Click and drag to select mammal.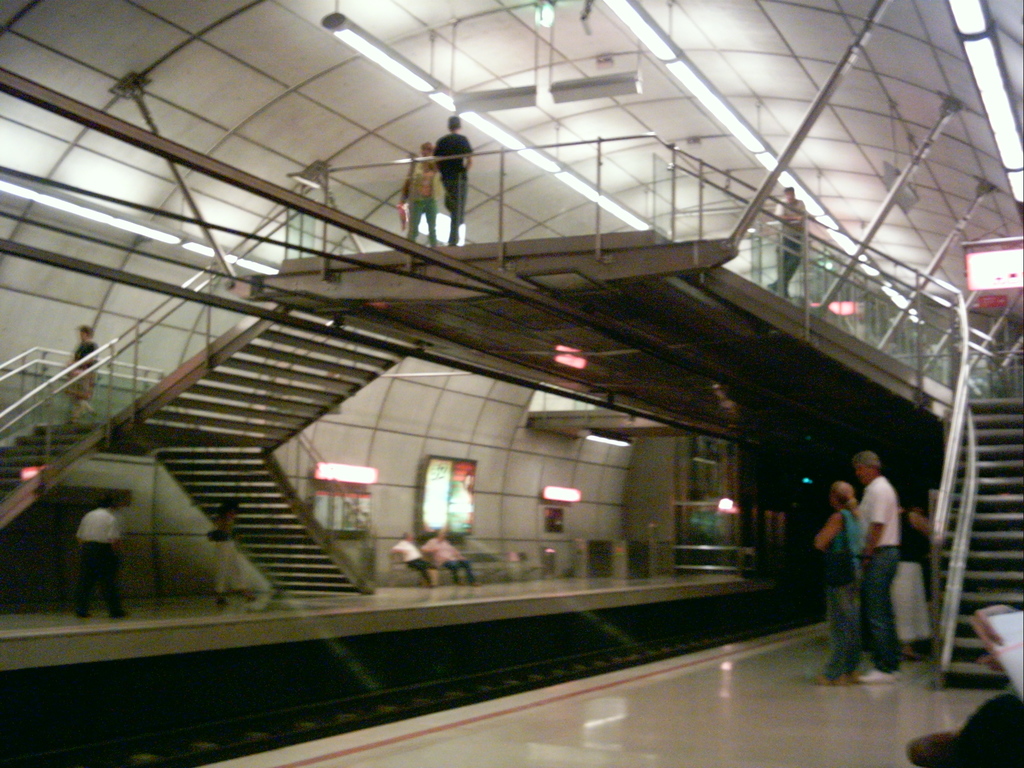
Selection: 76/497/123/616.
